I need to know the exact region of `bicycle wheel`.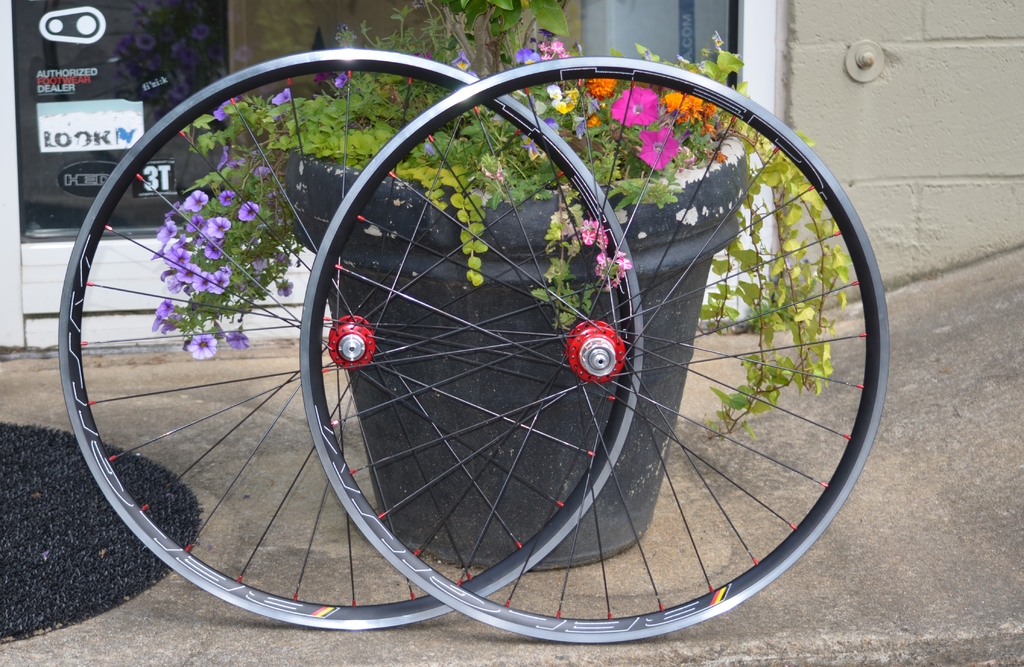
Region: [x1=301, y1=54, x2=882, y2=644].
